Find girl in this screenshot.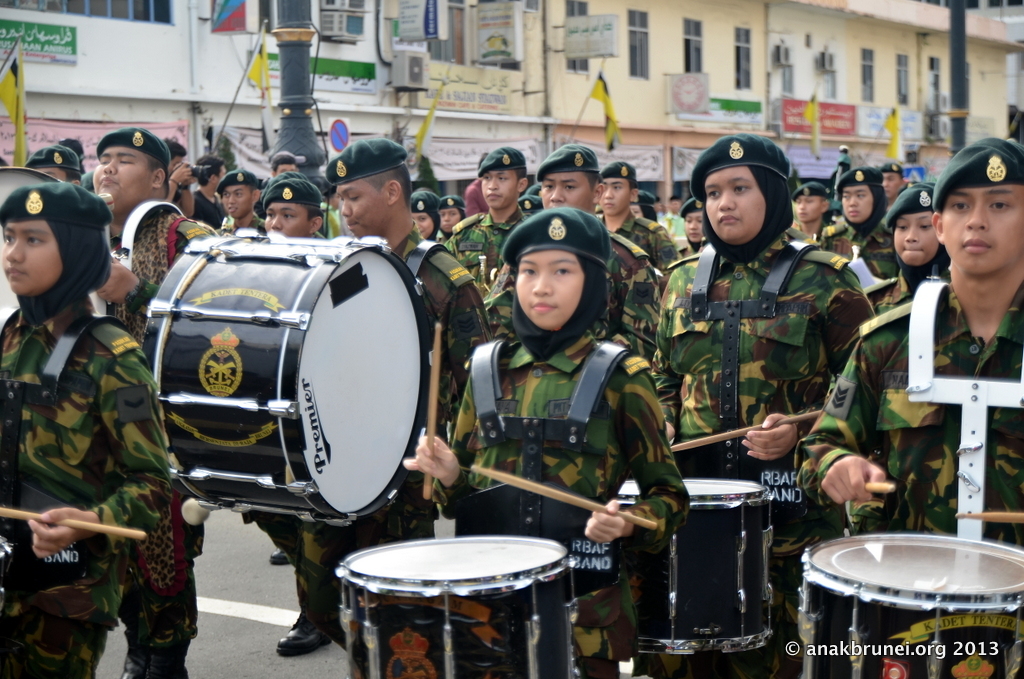
The bounding box for girl is left=682, top=199, right=704, bottom=254.
